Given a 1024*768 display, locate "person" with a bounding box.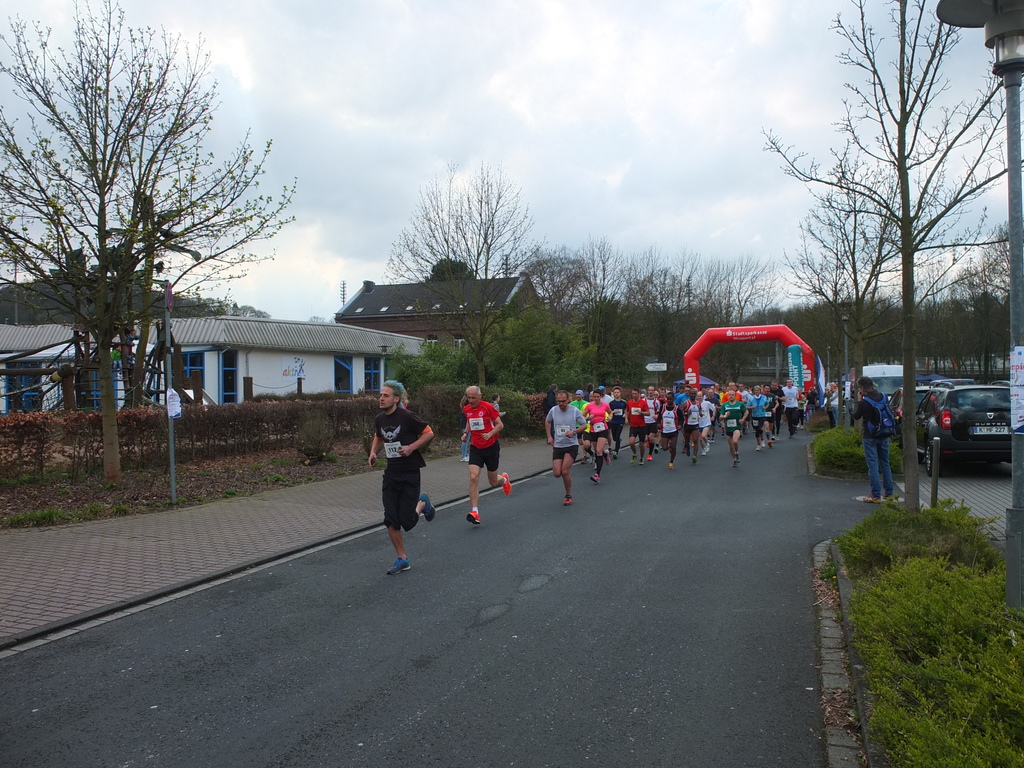
Located: 460/381/515/523.
